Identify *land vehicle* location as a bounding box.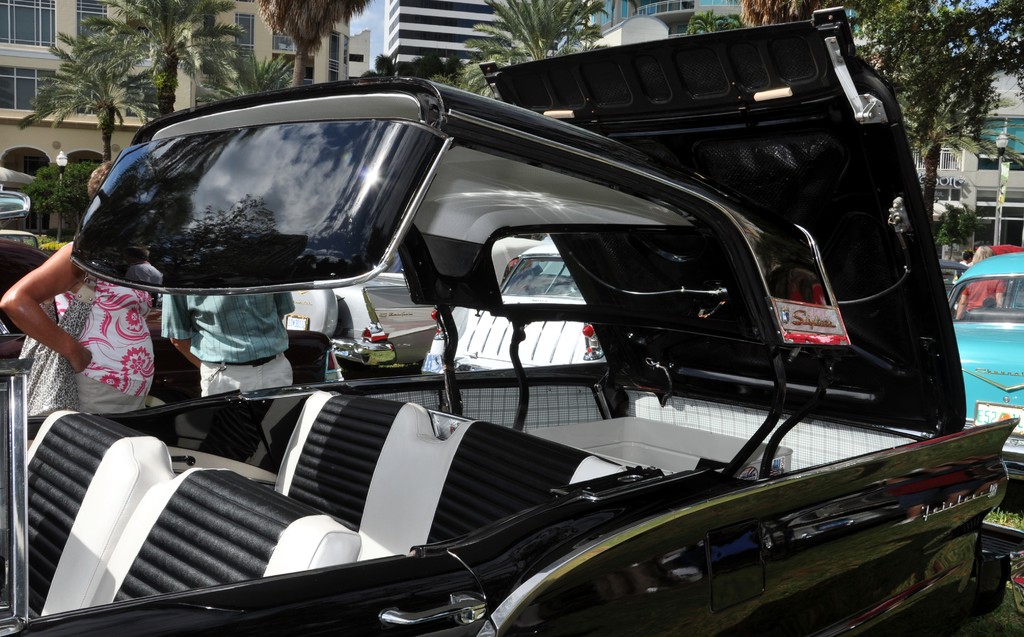
284, 242, 546, 374.
